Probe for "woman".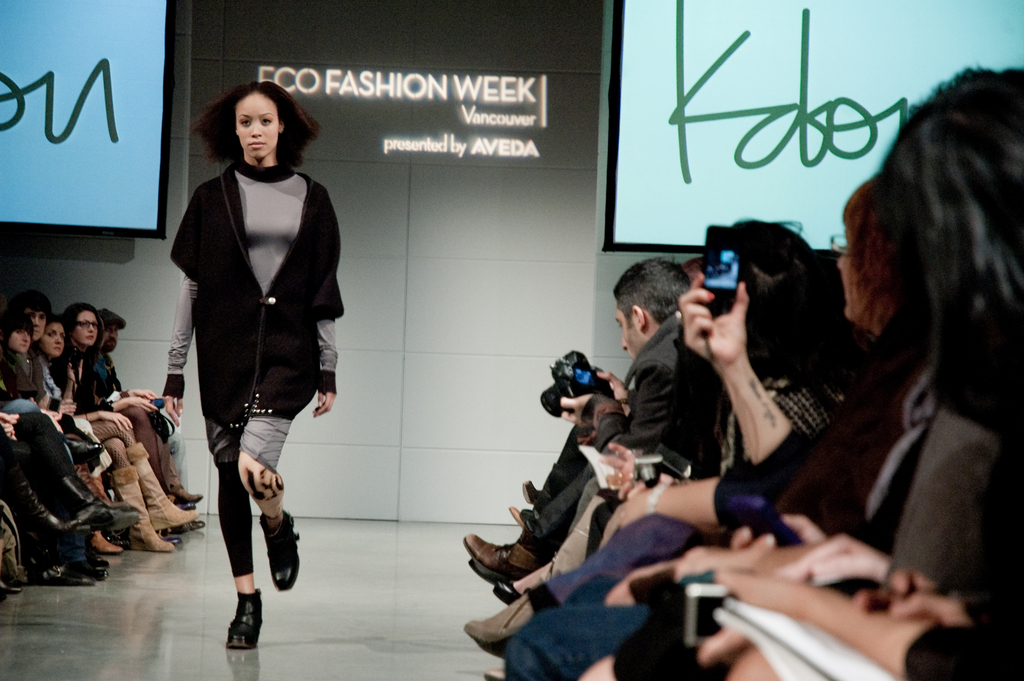
Probe result: {"left": 166, "top": 70, "right": 337, "bottom": 638}.
